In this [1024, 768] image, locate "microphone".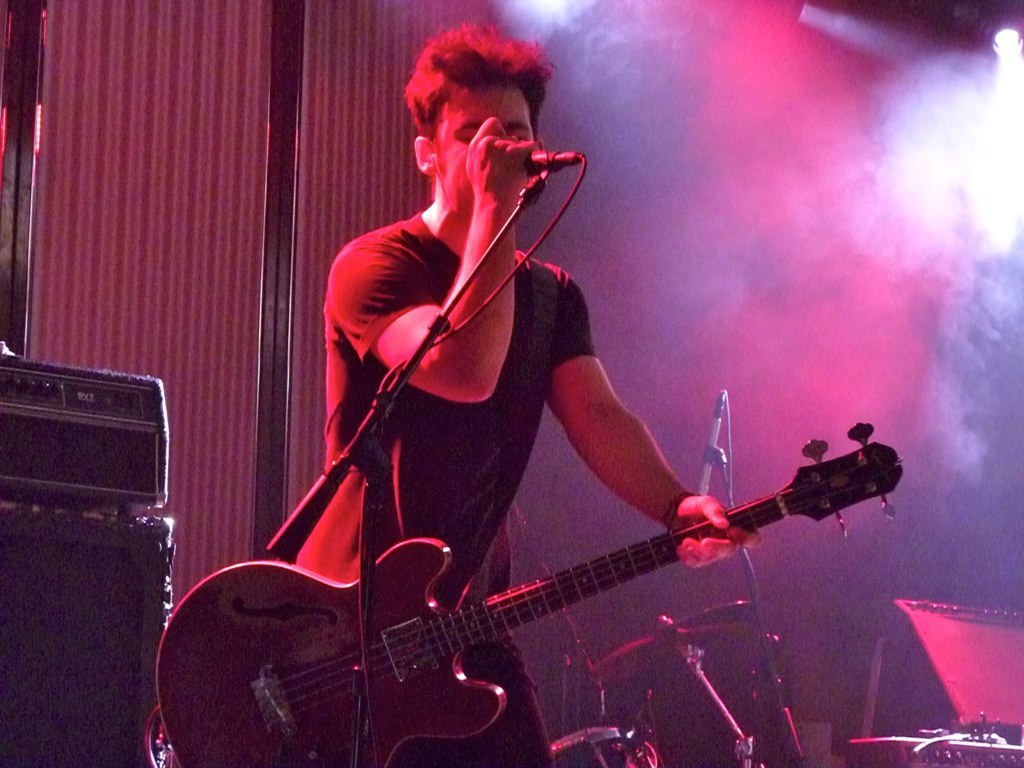
Bounding box: box=[697, 392, 726, 498].
